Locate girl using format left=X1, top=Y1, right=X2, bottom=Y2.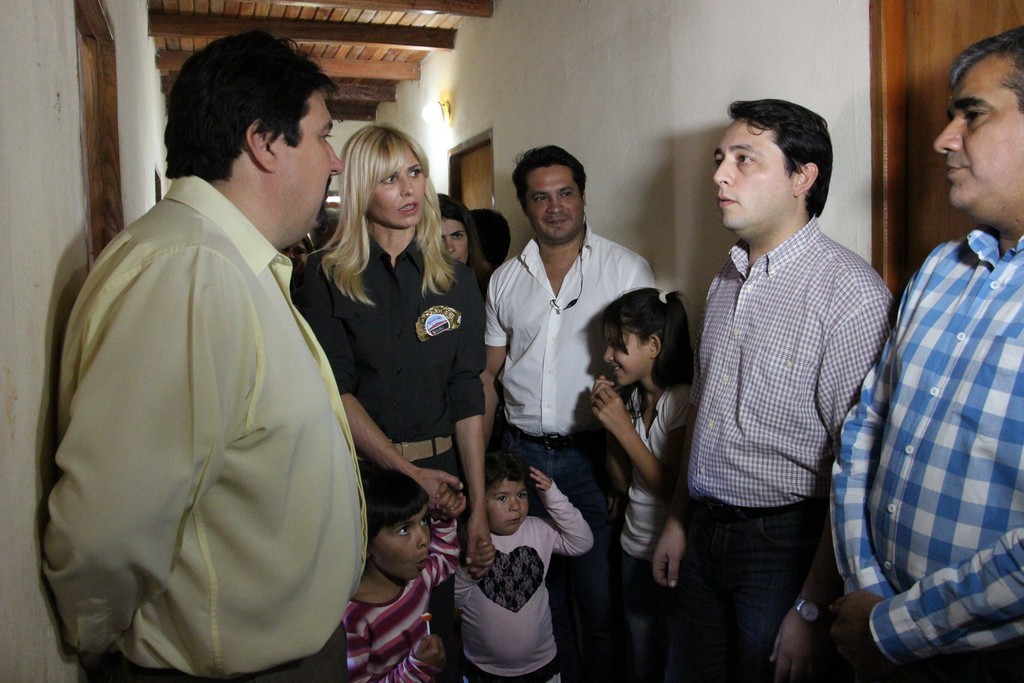
left=590, top=286, right=696, bottom=680.
